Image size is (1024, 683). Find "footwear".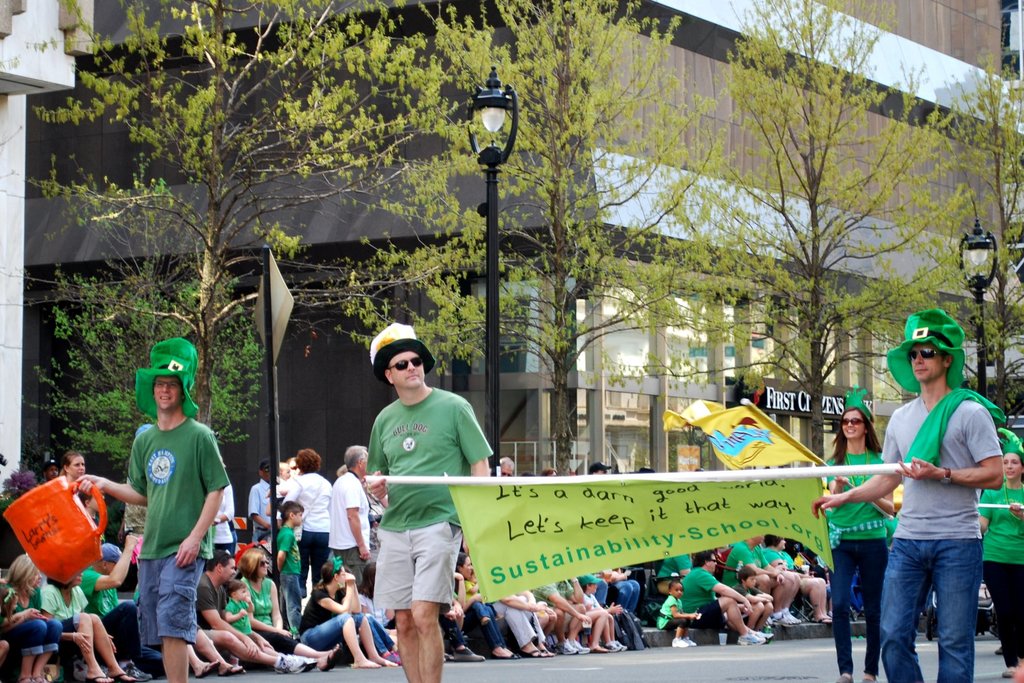
[590,646,606,655].
